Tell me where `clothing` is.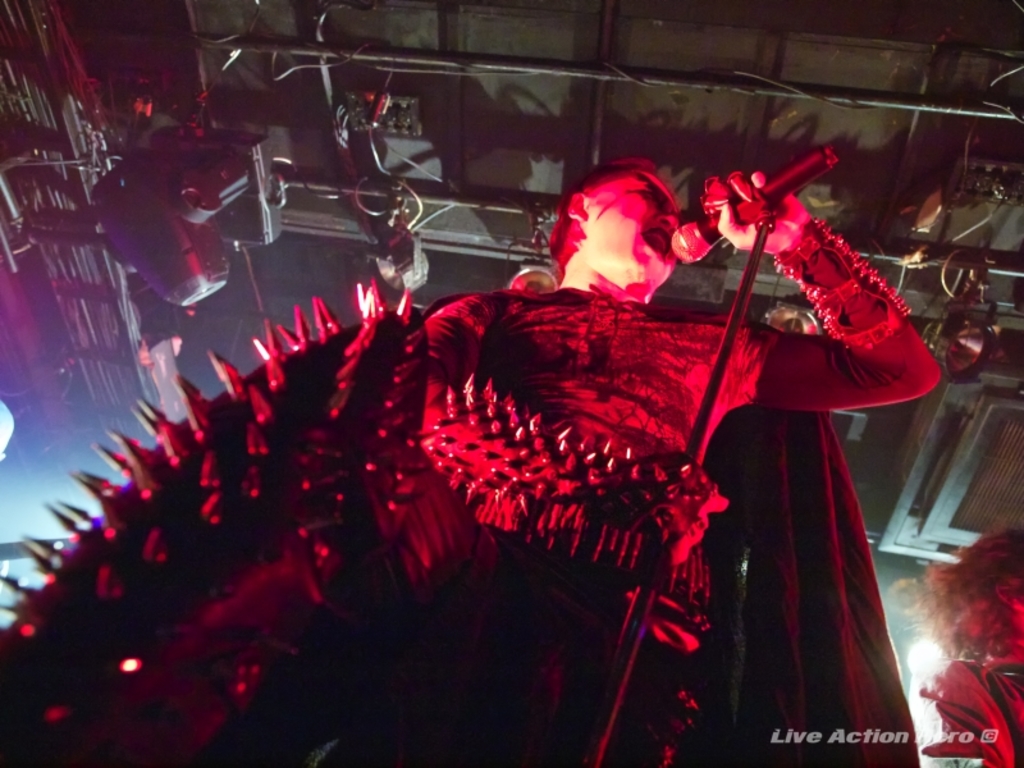
`clothing` is at x1=0 y1=218 x2=943 y2=767.
